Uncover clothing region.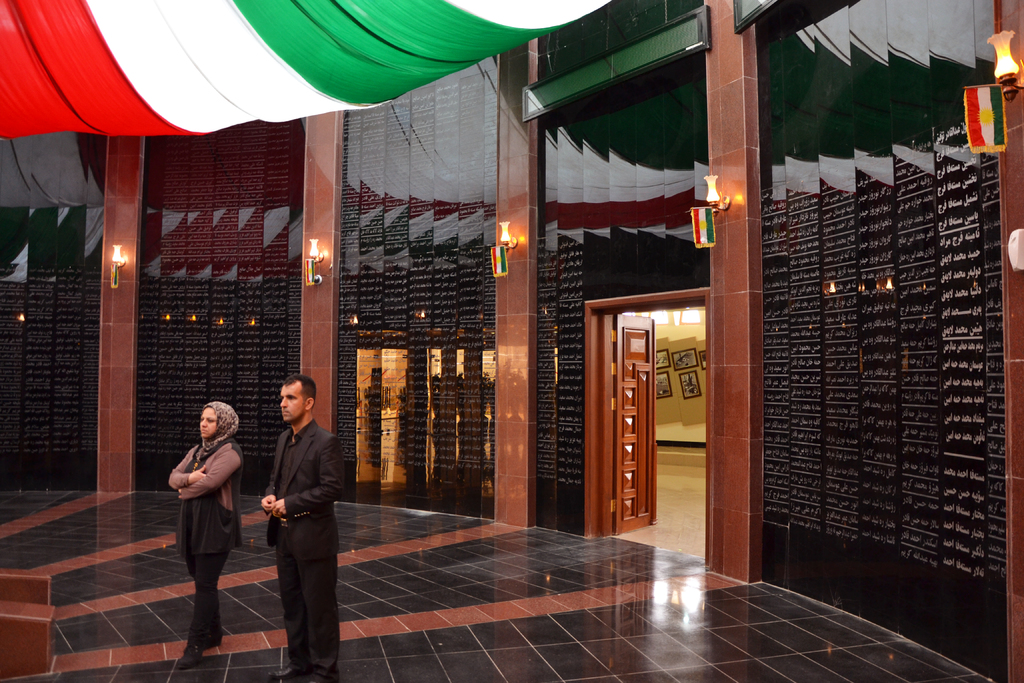
Uncovered: {"x1": 172, "y1": 433, "x2": 245, "y2": 643}.
